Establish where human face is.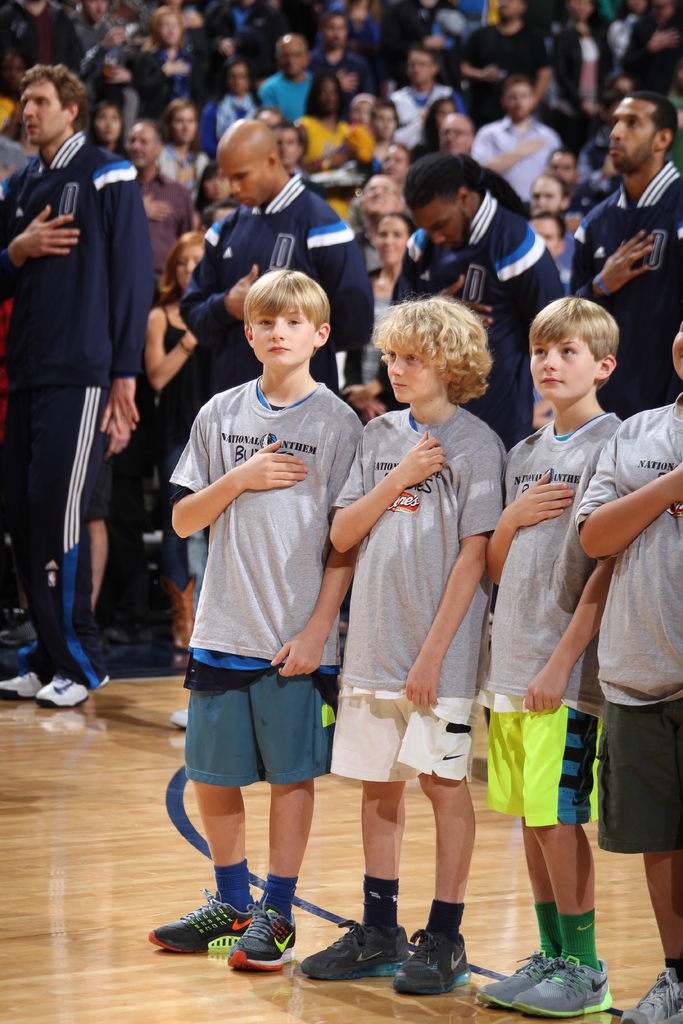
Established at [128, 122, 156, 171].
